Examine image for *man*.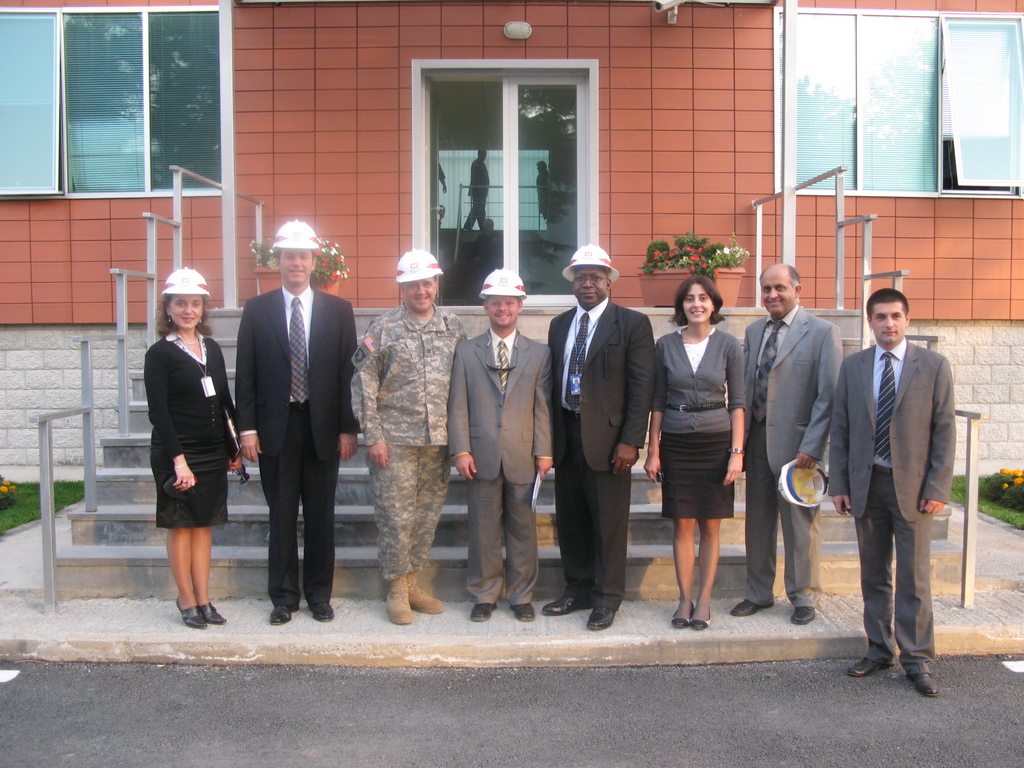
Examination result: 337:234:468:621.
